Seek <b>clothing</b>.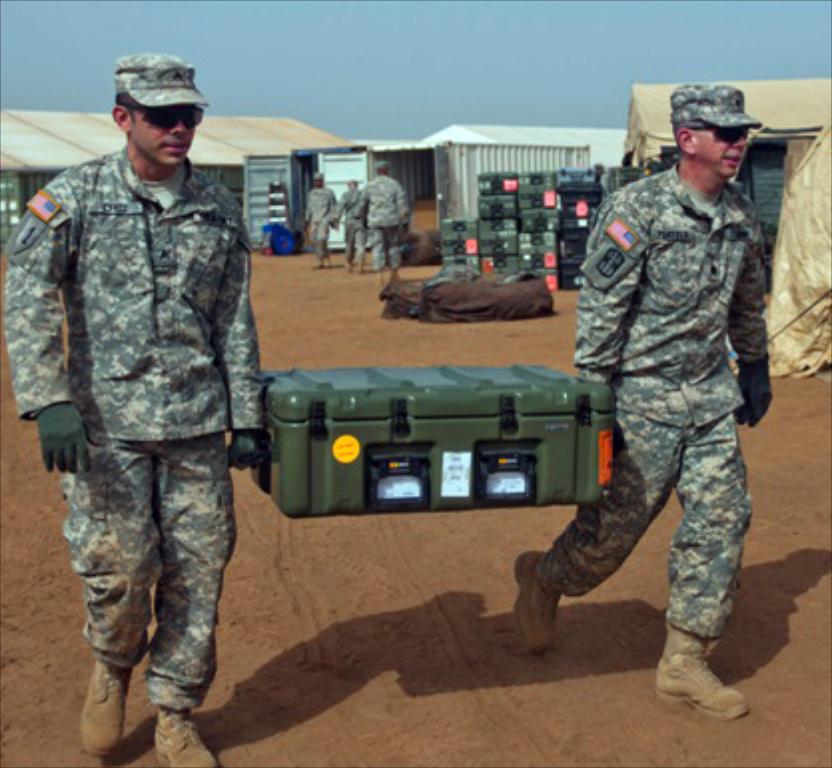
<box>549,166,776,642</box>.
